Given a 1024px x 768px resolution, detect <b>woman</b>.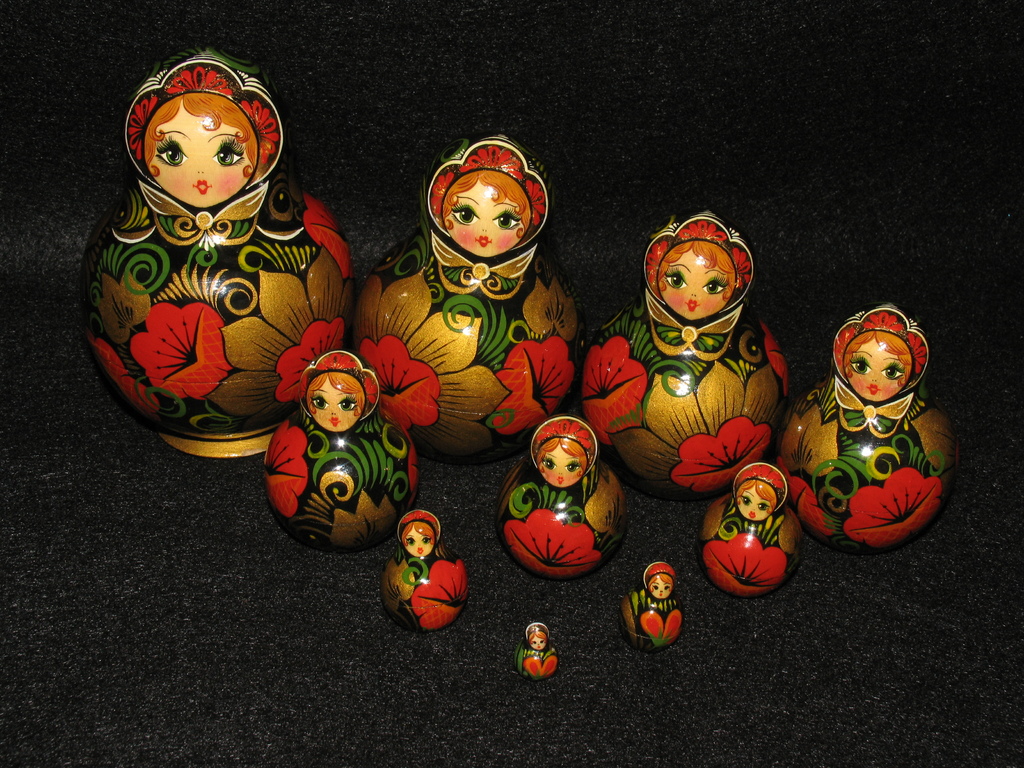
[left=657, top=243, right=738, bottom=323].
